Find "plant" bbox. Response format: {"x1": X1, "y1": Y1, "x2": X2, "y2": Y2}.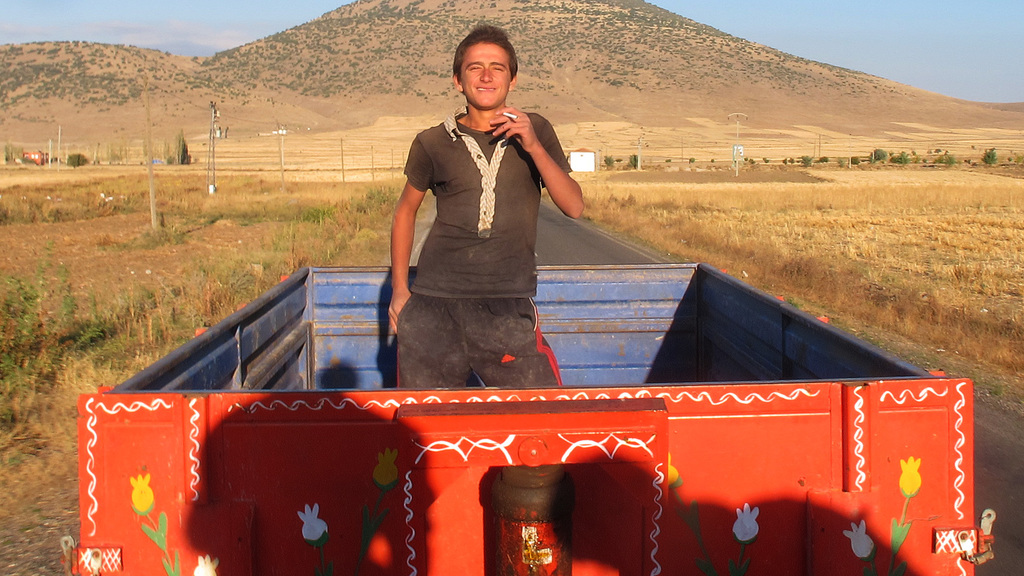
{"x1": 726, "y1": 502, "x2": 760, "y2": 575}.
